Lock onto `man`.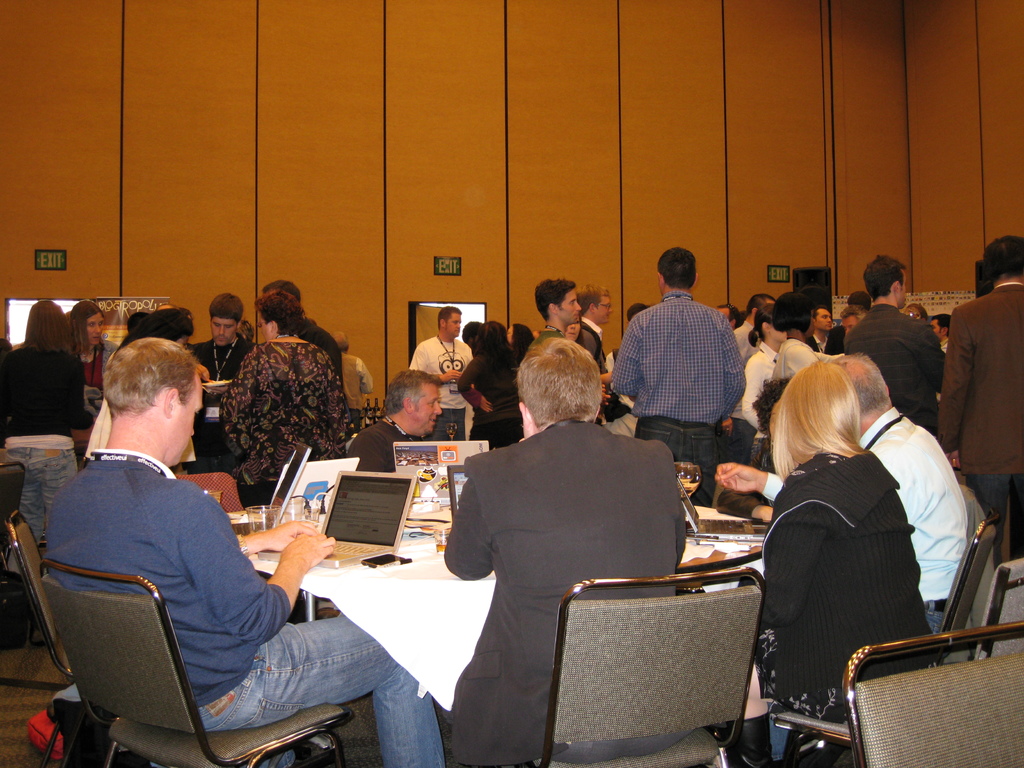
Locked: crop(443, 339, 689, 767).
